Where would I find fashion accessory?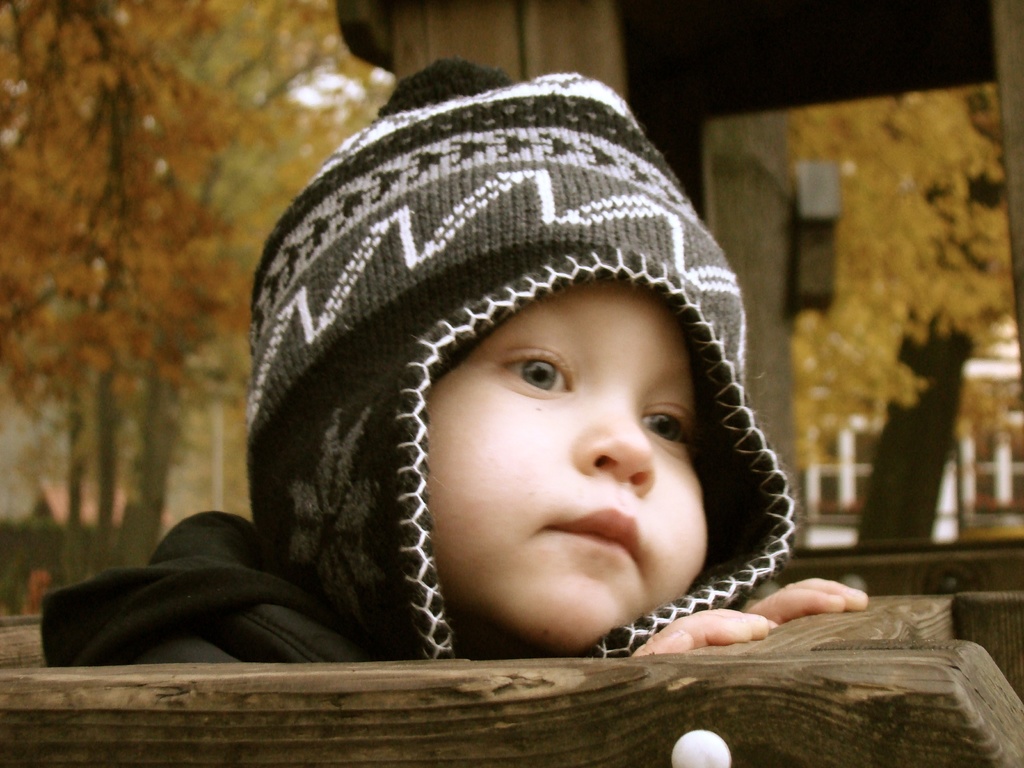
At BBox(236, 52, 801, 658).
